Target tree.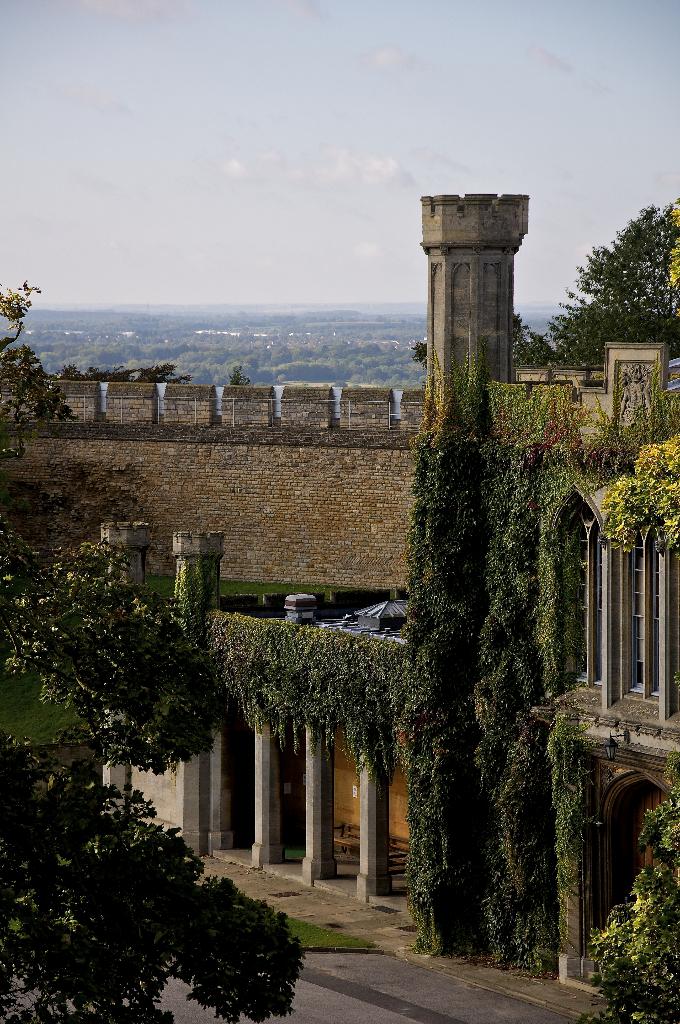
Target region: box(411, 312, 579, 368).
